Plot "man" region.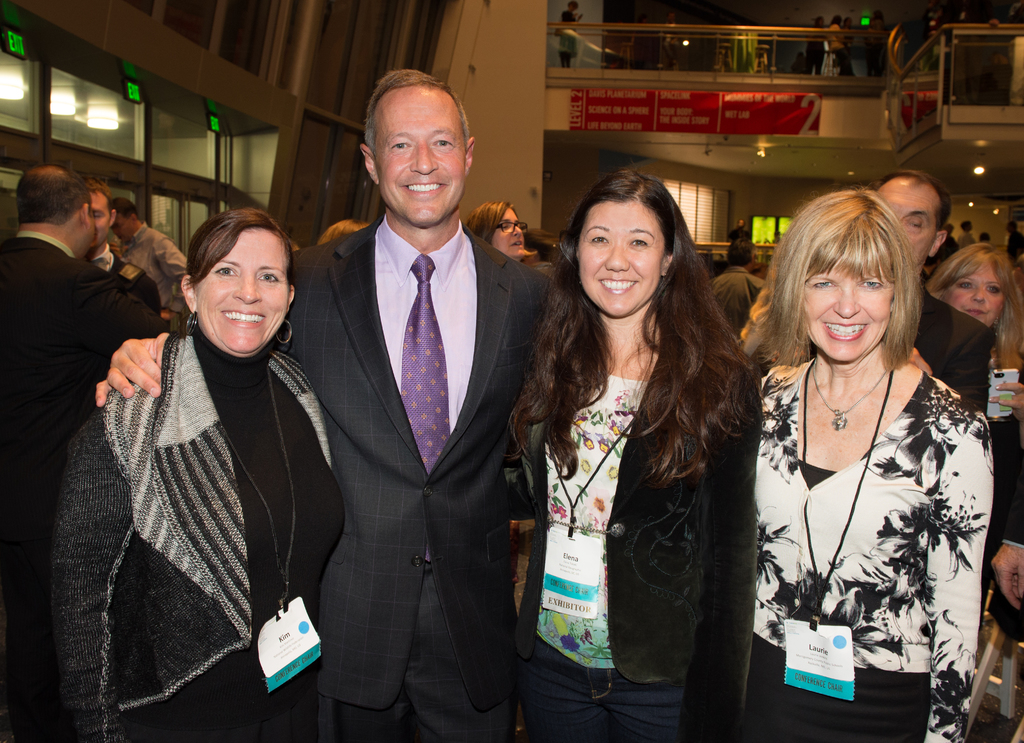
Plotted at <box>94,70,556,742</box>.
